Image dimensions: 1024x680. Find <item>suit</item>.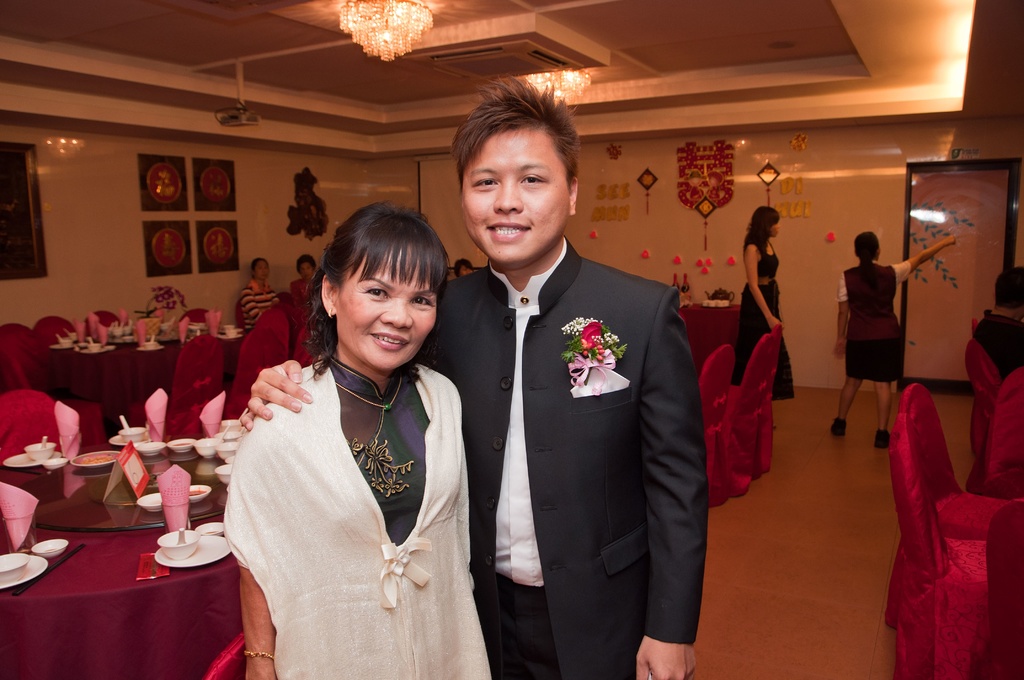
select_region(420, 232, 711, 679).
